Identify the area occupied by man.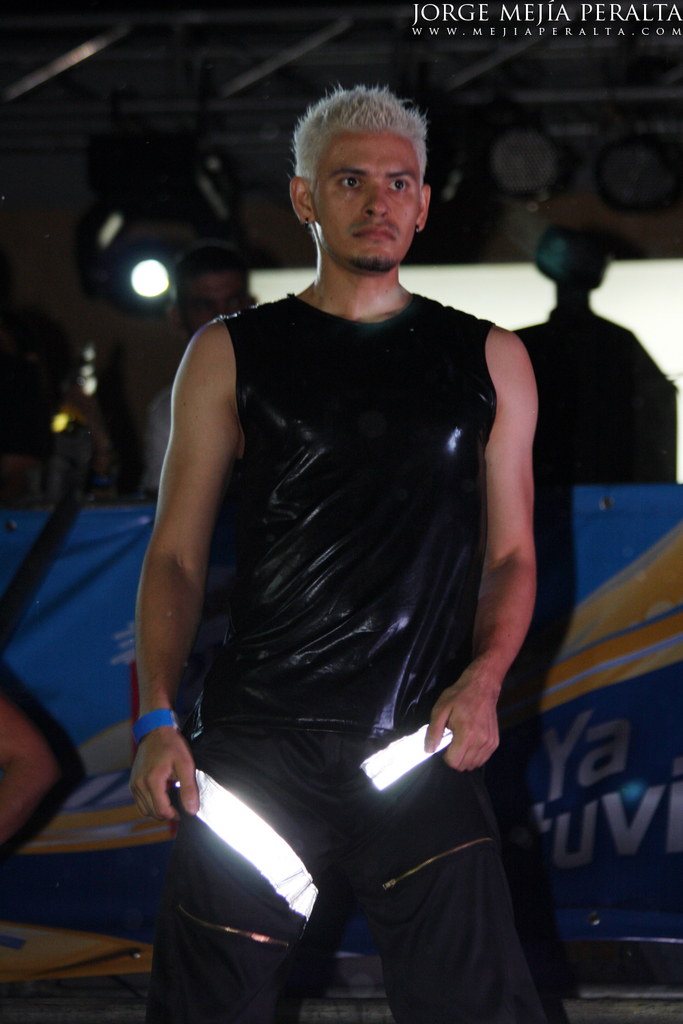
Area: [126,83,568,1019].
